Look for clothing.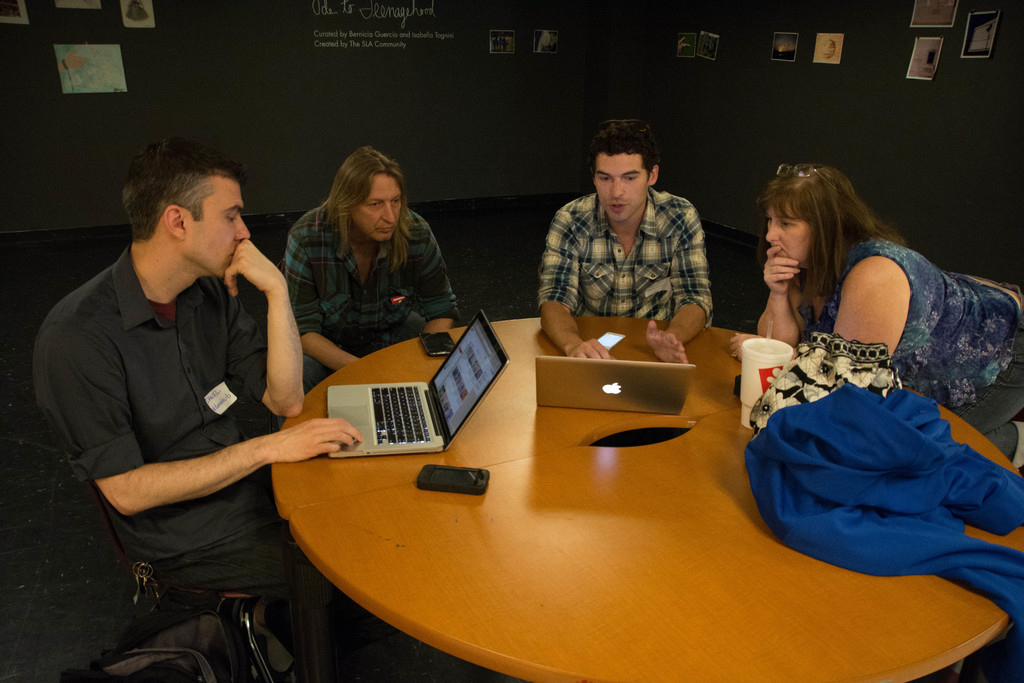
Found: x1=538 y1=183 x2=715 y2=334.
